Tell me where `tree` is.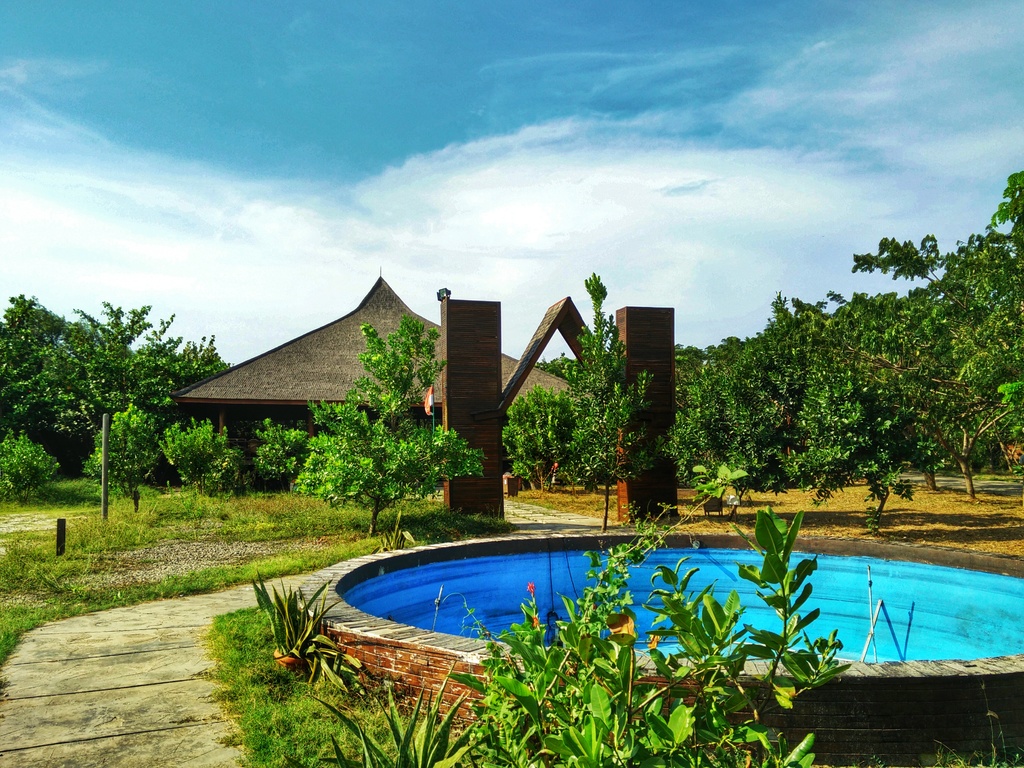
`tree` is at 503,293,643,522.
